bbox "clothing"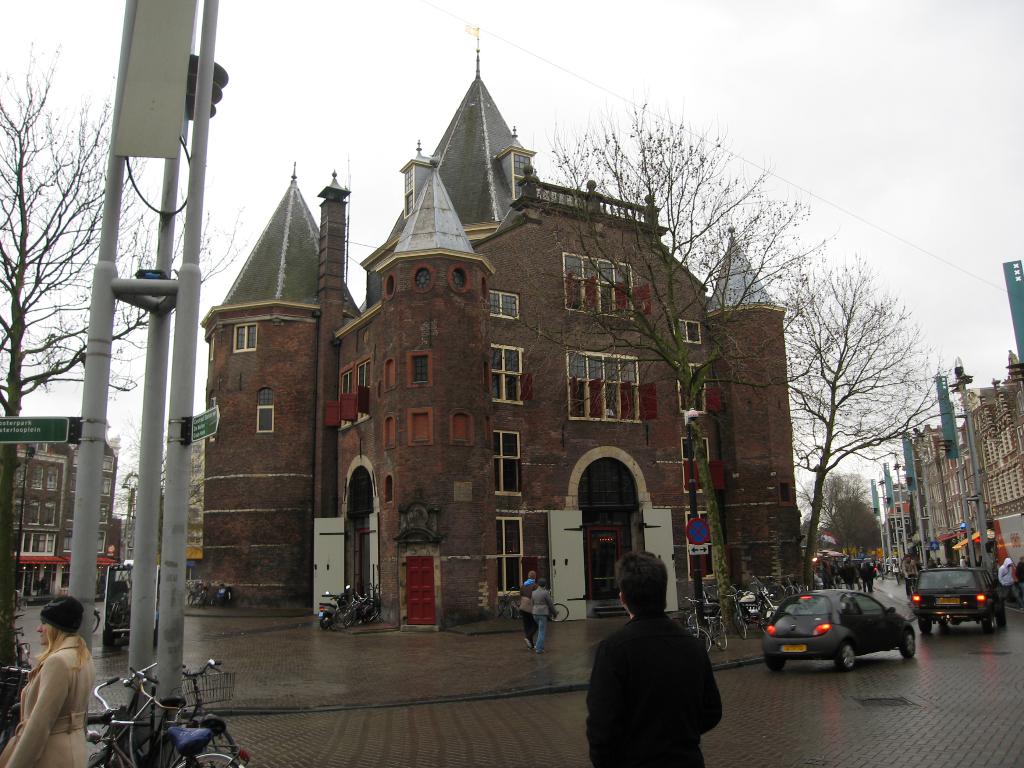
<bbox>589, 596, 735, 762</bbox>
